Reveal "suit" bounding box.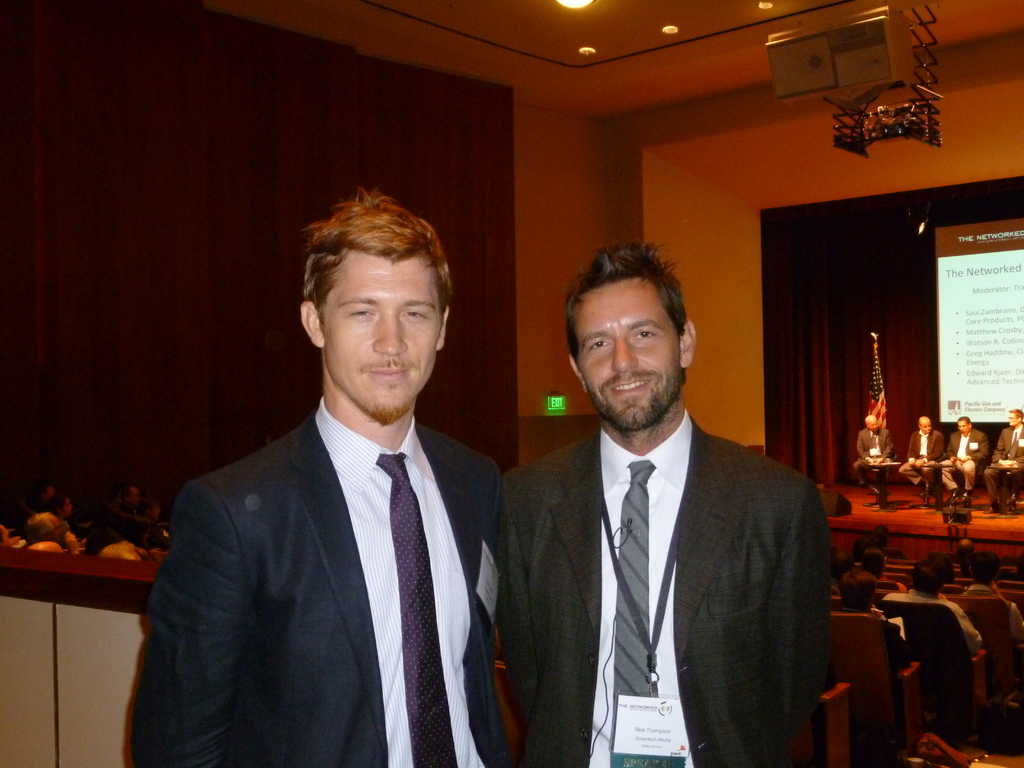
Revealed: (152, 292, 534, 758).
